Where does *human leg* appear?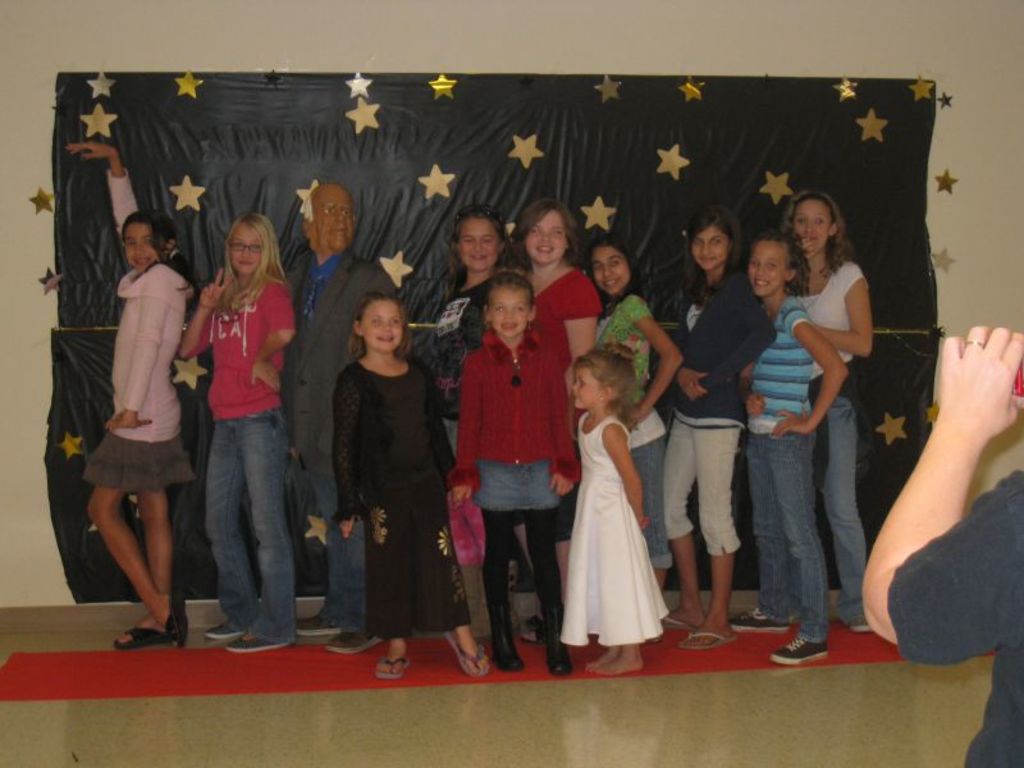
Appears at (left=769, top=433, right=831, bottom=664).
